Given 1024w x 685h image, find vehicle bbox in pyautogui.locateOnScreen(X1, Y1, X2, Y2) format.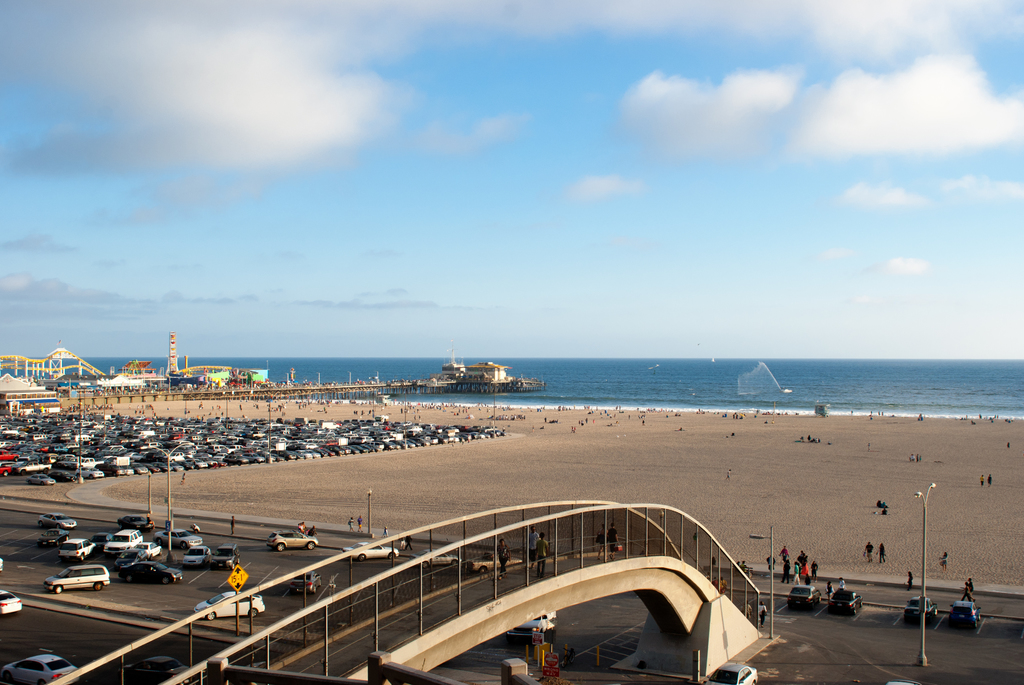
pyautogui.locateOnScreen(263, 530, 321, 552).
